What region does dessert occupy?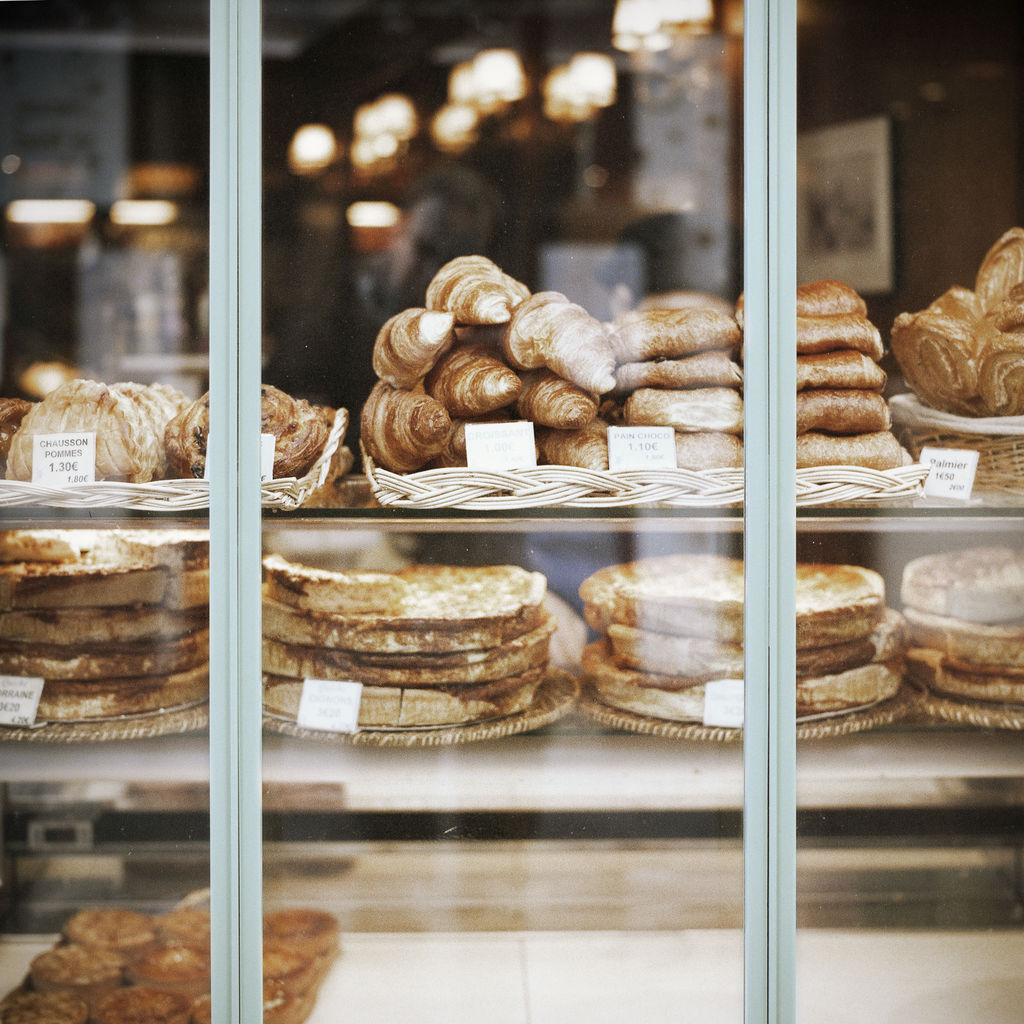
bbox(806, 431, 900, 458).
